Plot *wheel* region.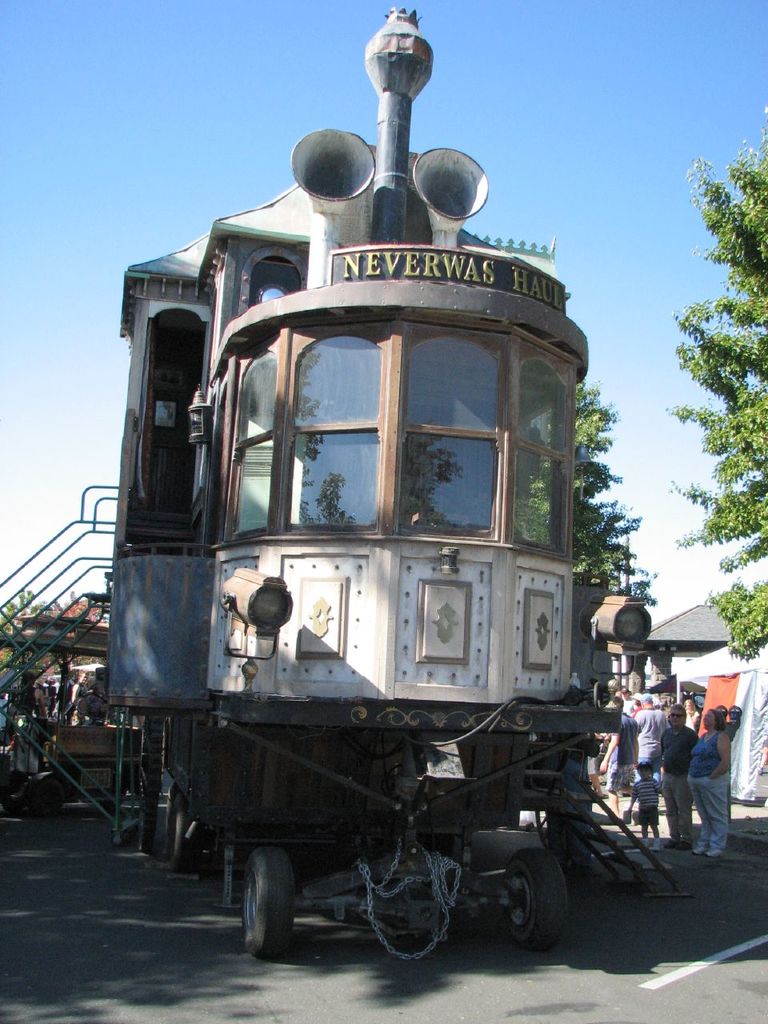
Plotted at BBox(498, 845, 564, 950).
